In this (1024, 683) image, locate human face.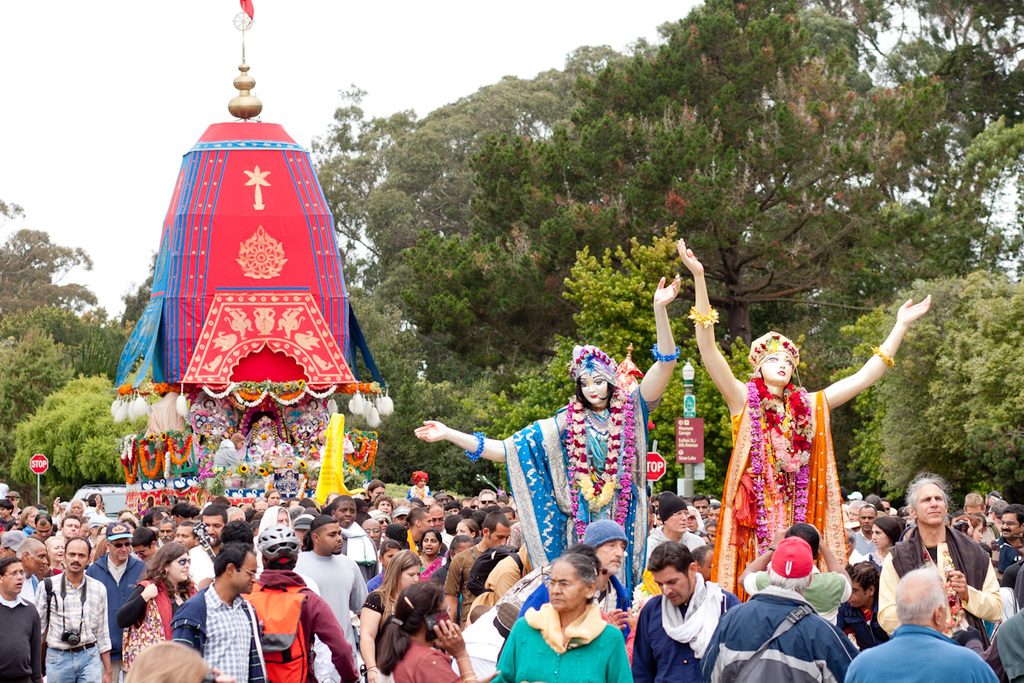
Bounding box: x1=970, y1=526, x2=985, y2=546.
